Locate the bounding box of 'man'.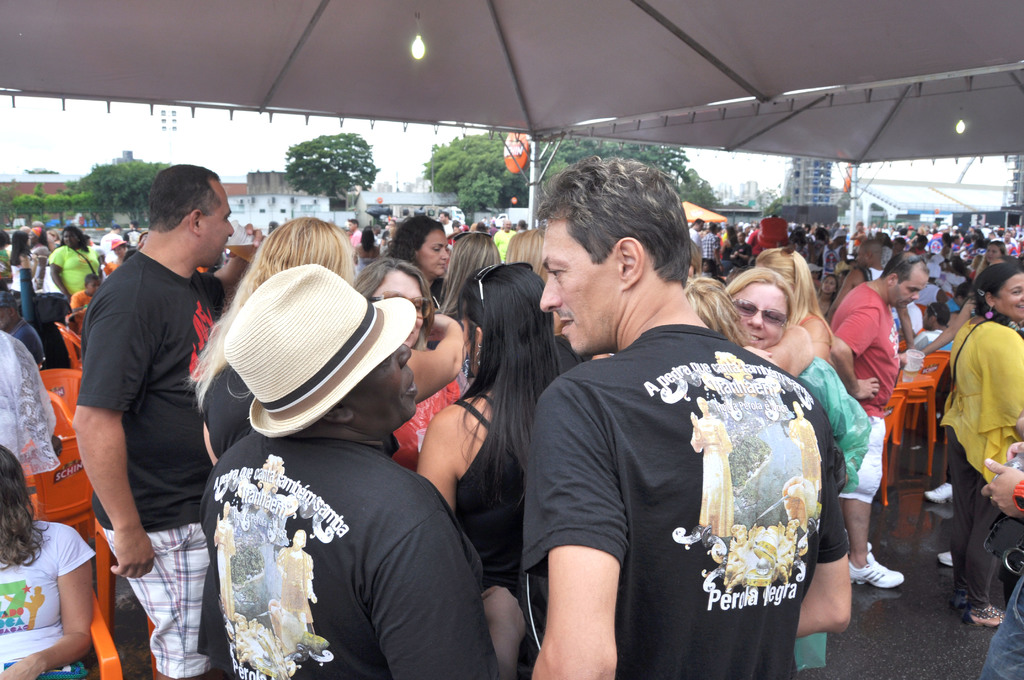
Bounding box: <bbox>438, 210, 455, 238</bbox>.
